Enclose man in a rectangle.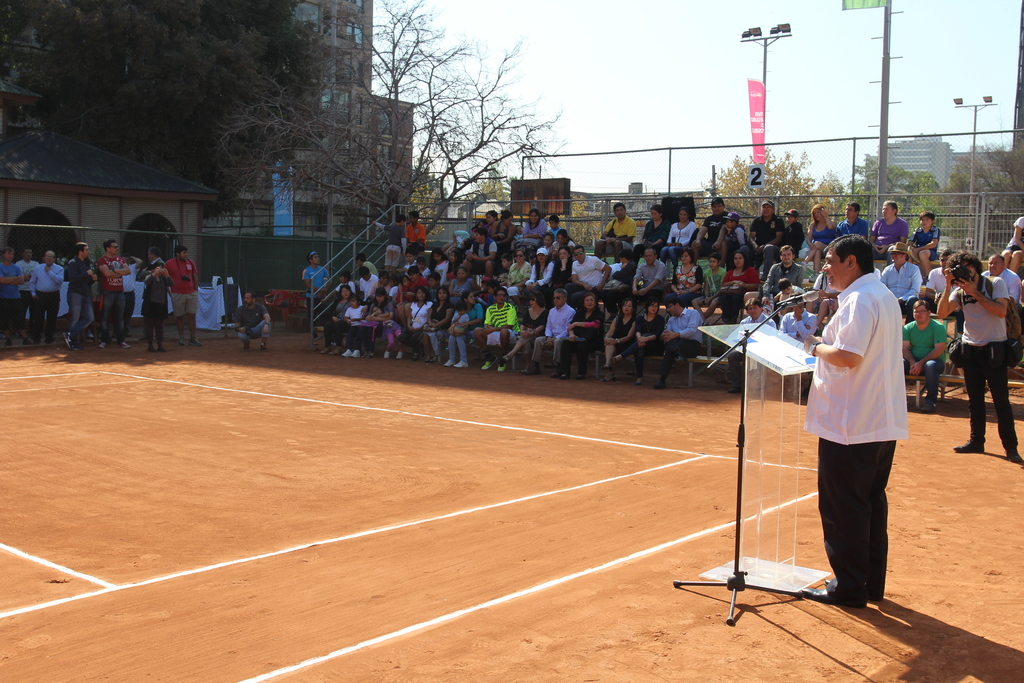
(566,239,613,301).
